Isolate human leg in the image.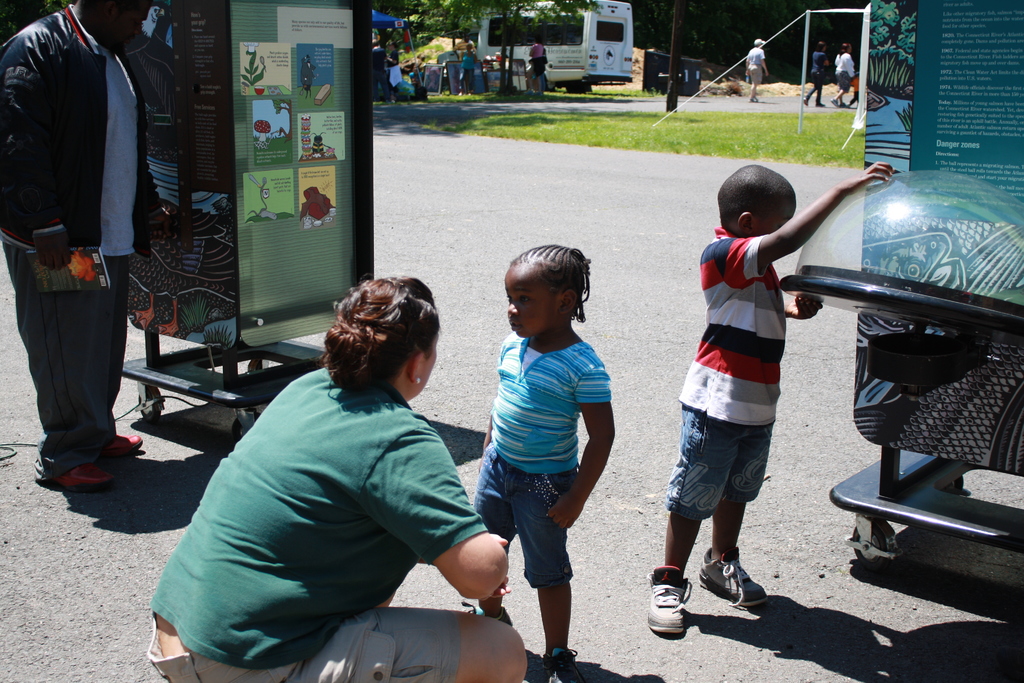
Isolated region: (left=818, top=68, right=826, bottom=106).
